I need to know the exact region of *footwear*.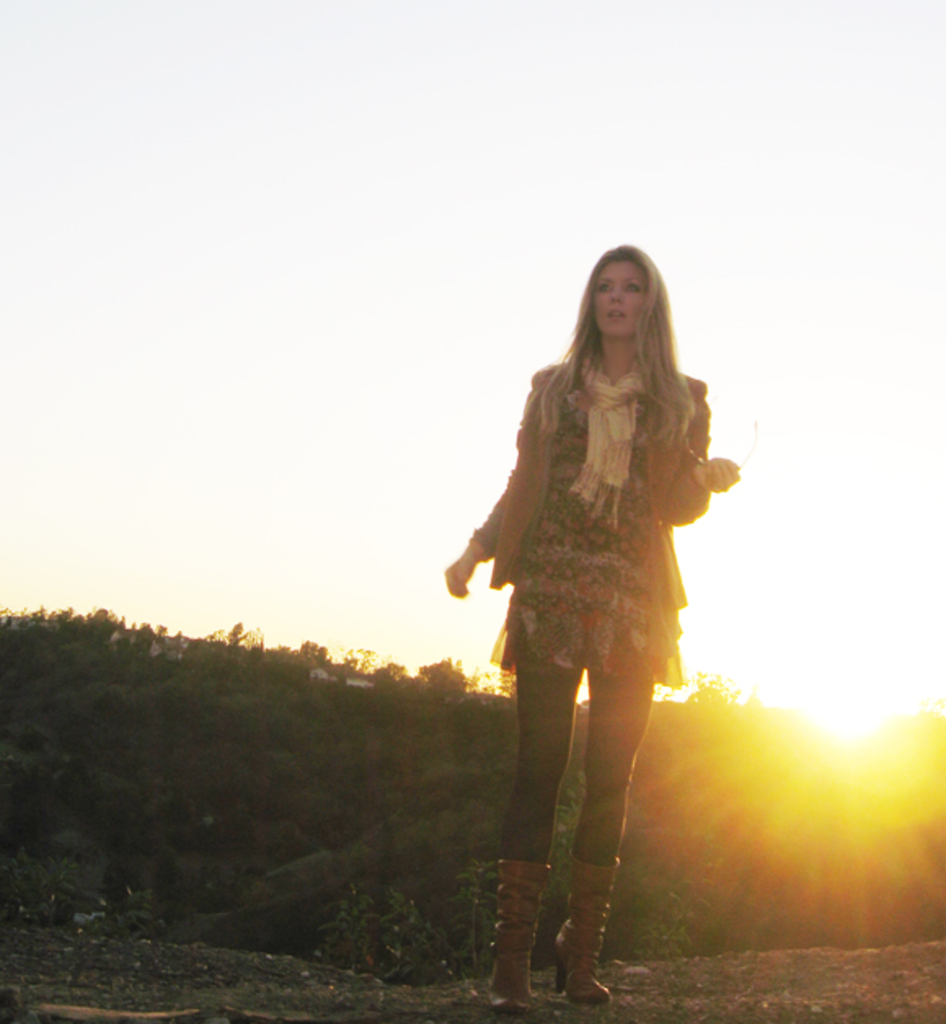
Region: box=[497, 856, 621, 996].
